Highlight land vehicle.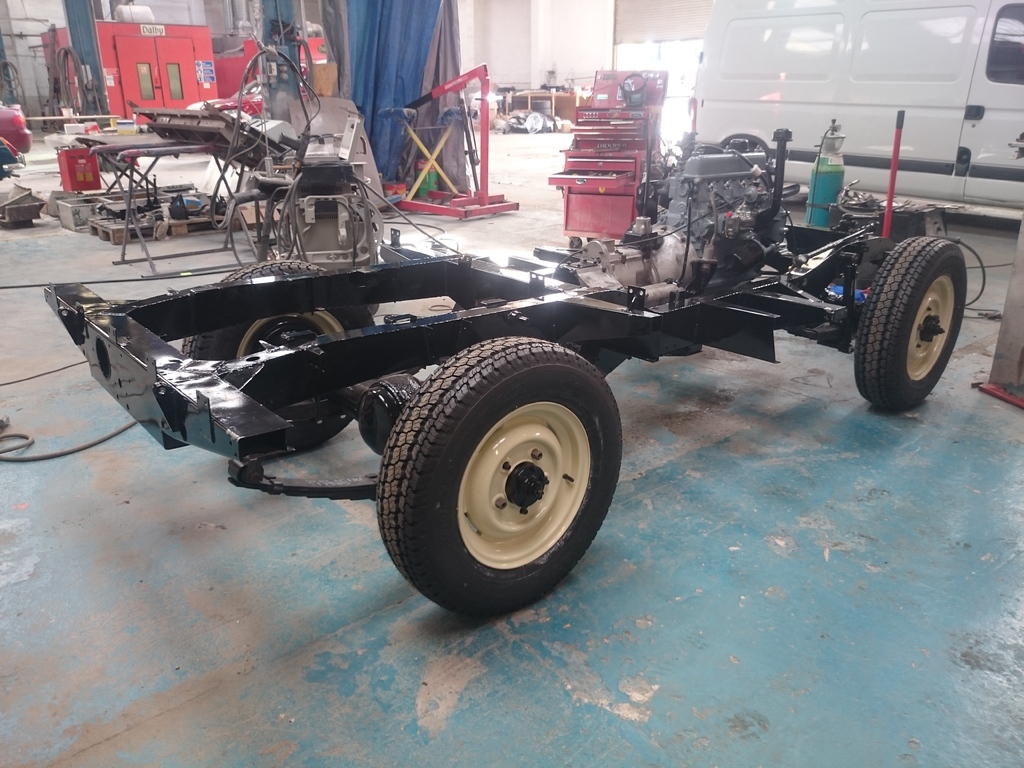
Highlighted region: <region>67, 40, 995, 650</region>.
